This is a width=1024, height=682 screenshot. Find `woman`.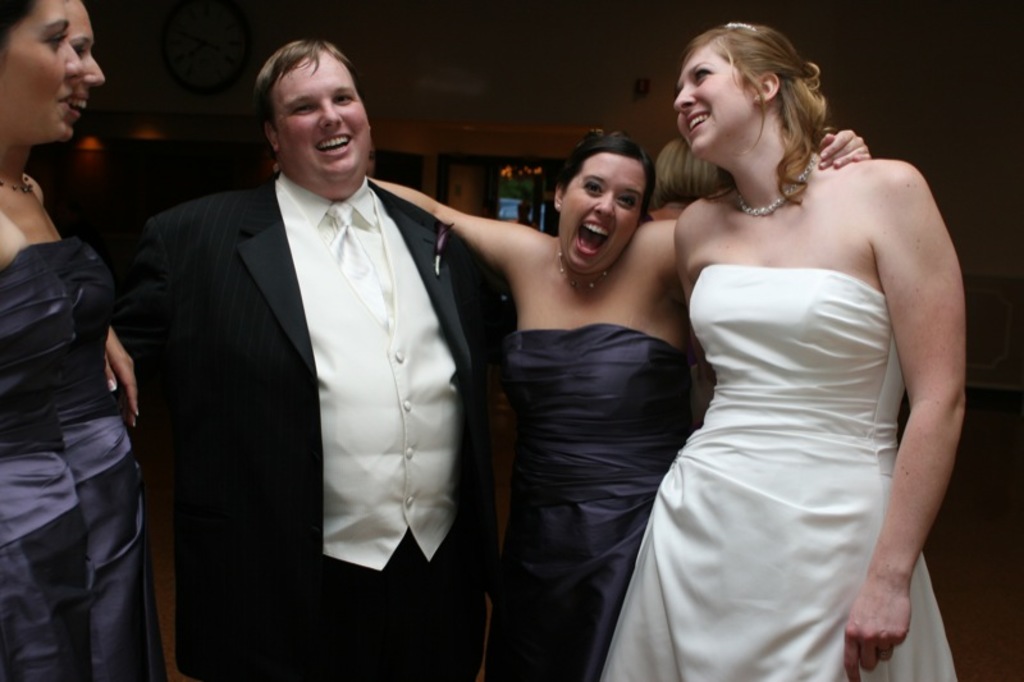
Bounding box: locate(56, 0, 174, 681).
